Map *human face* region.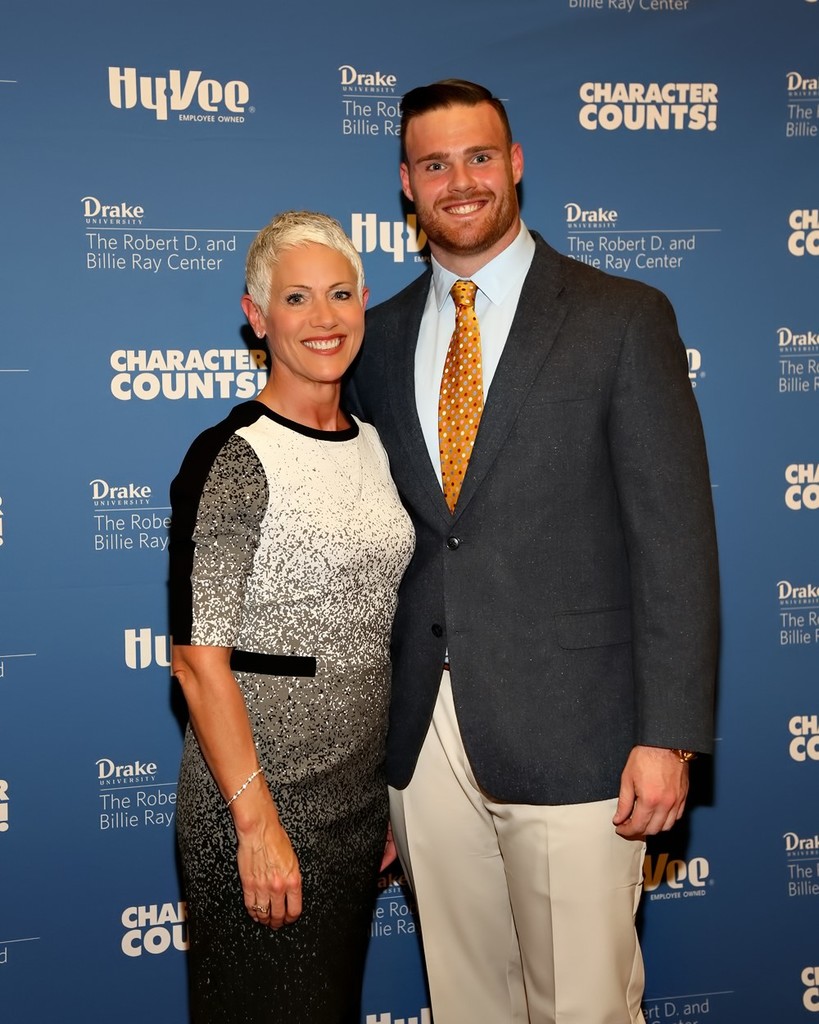
Mapped to region(404, 116, 516, 236).
